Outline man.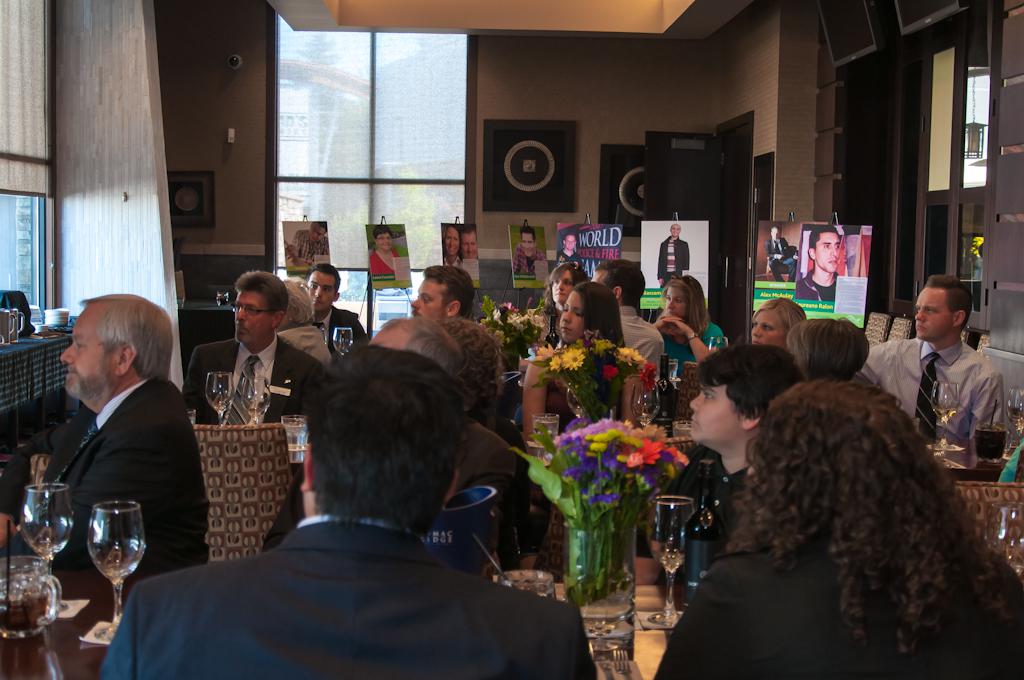
Outline: Rect(511, 229, 544, 275).
